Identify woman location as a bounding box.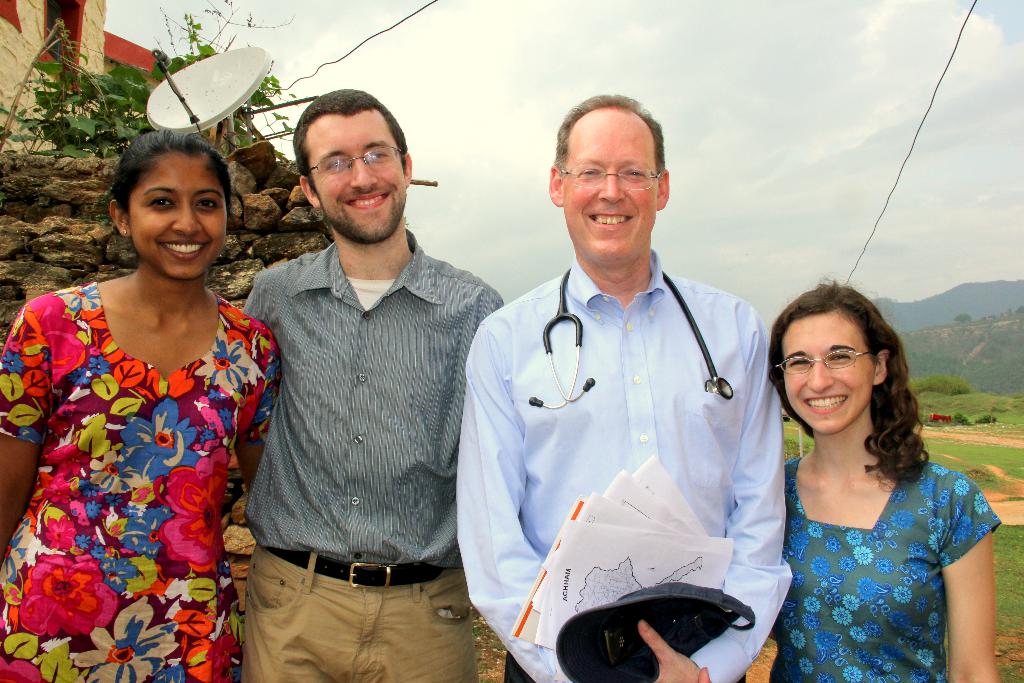
BBox(4, 114, 274, 673).
